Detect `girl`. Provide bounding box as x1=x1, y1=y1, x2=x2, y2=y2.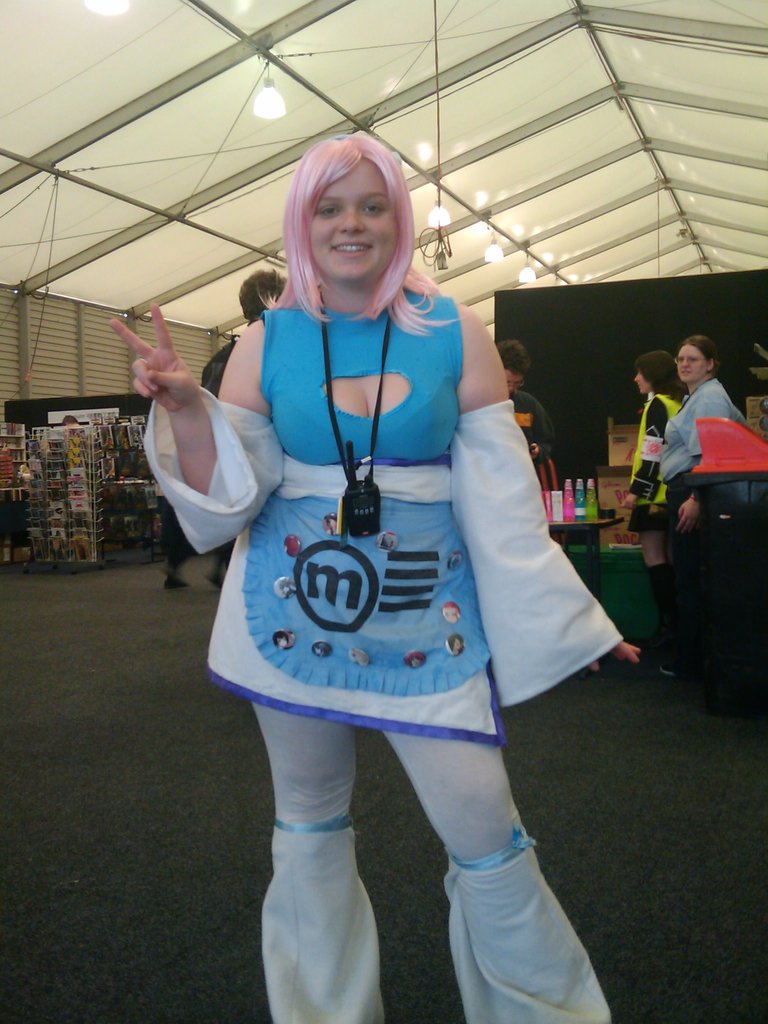
x1=109, y1=135, x2=635, y2=1023.
